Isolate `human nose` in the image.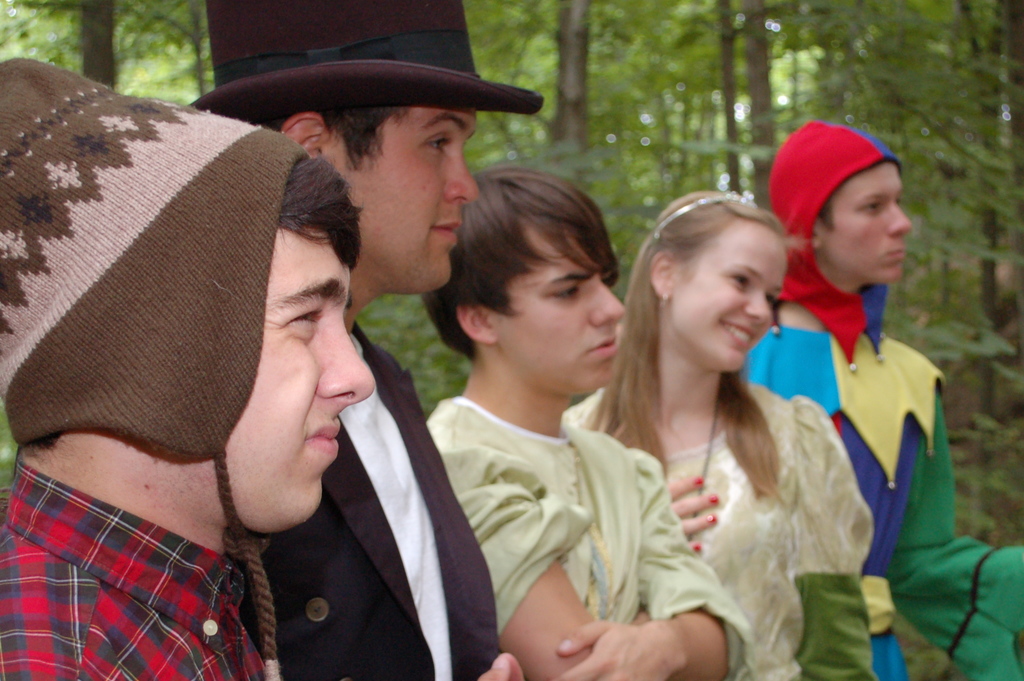
Isolated region: bbox=(587, 275, 628, 324).
